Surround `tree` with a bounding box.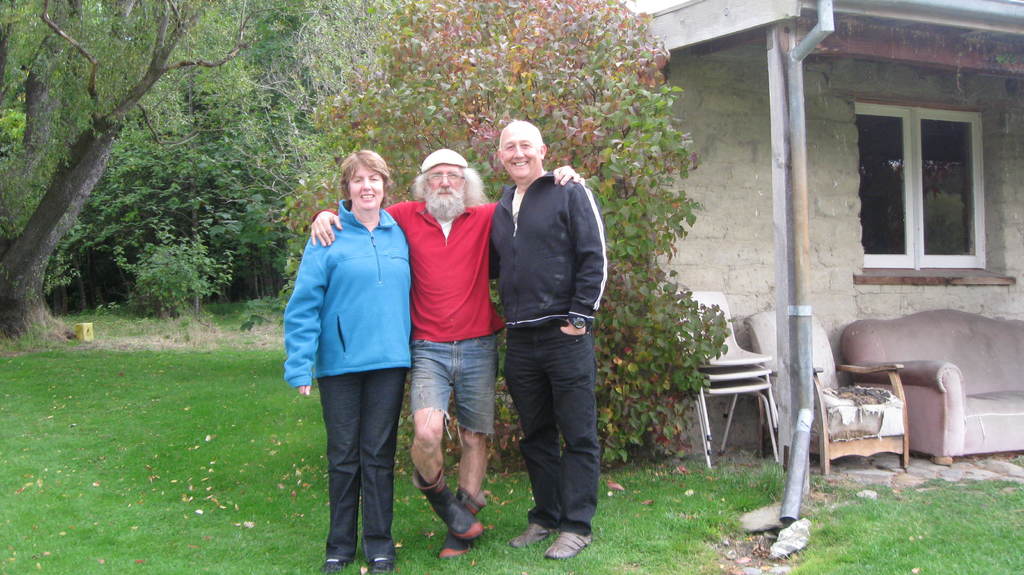
bbox(52, 0, 346, 300).
